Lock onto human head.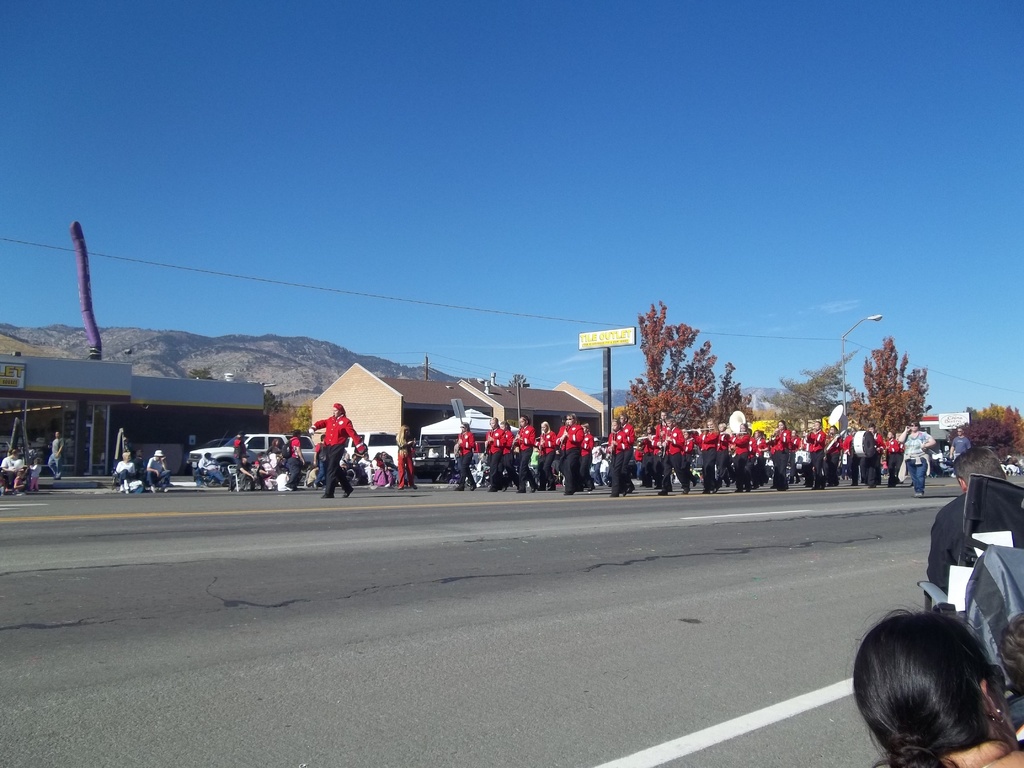
Locked: left=957, top=428, right=963, bottom=437.
